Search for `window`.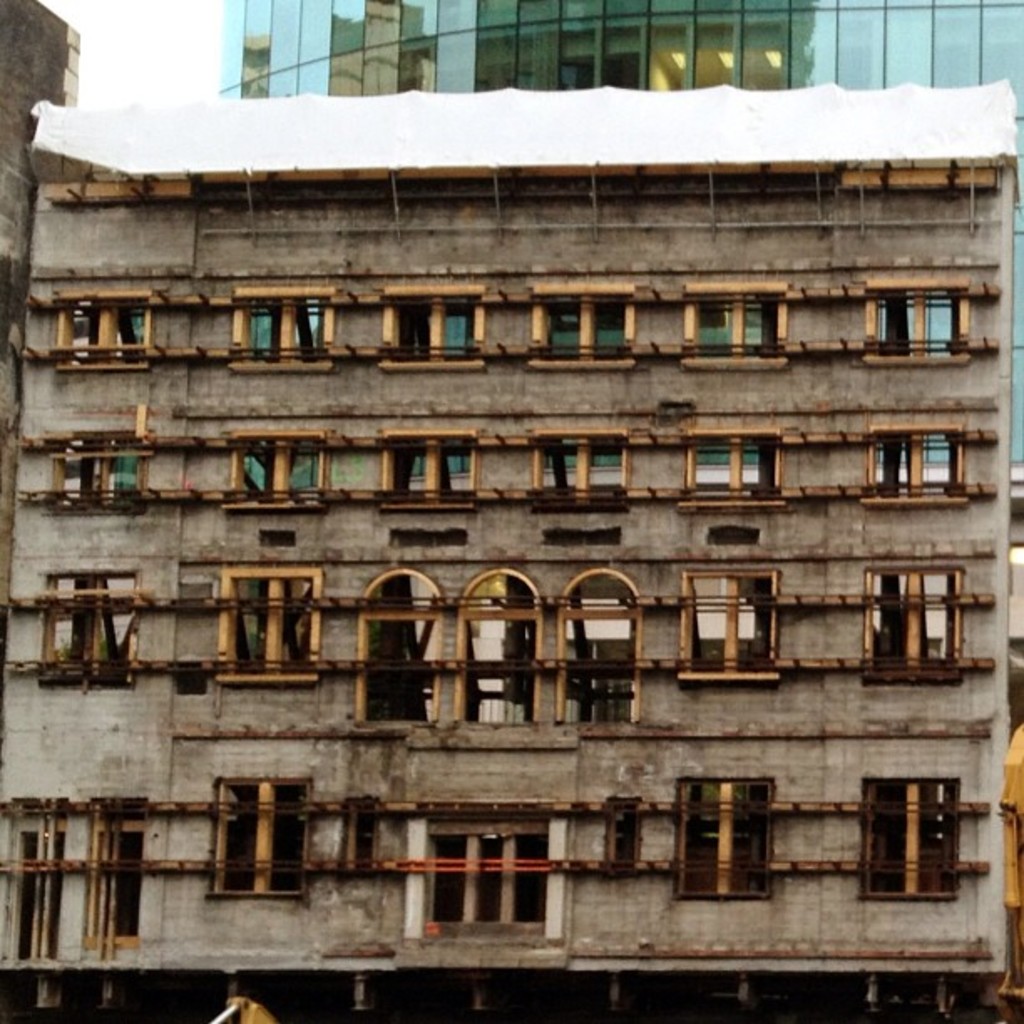
Found at detection(62, 428, 157, 497).
